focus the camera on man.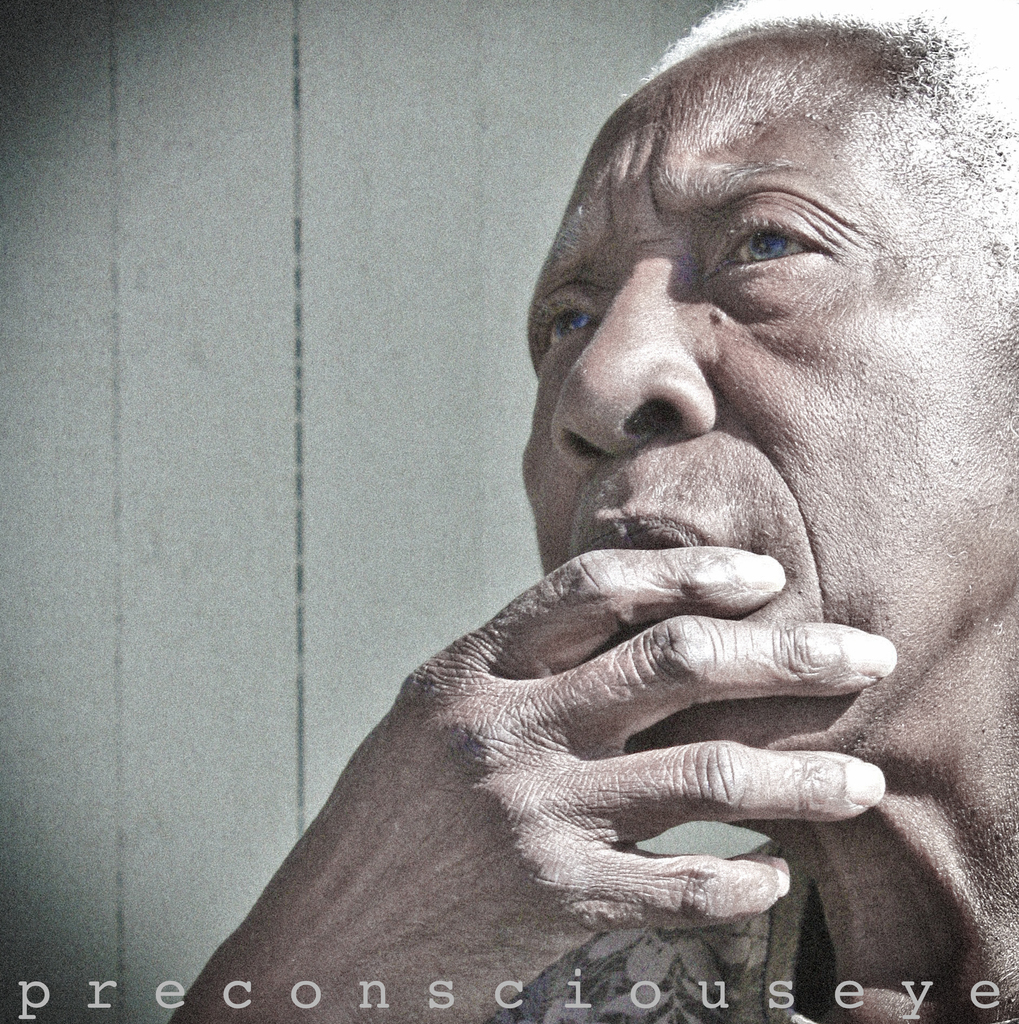
Focus region: Rect(186, 58, 1018, 1001).
